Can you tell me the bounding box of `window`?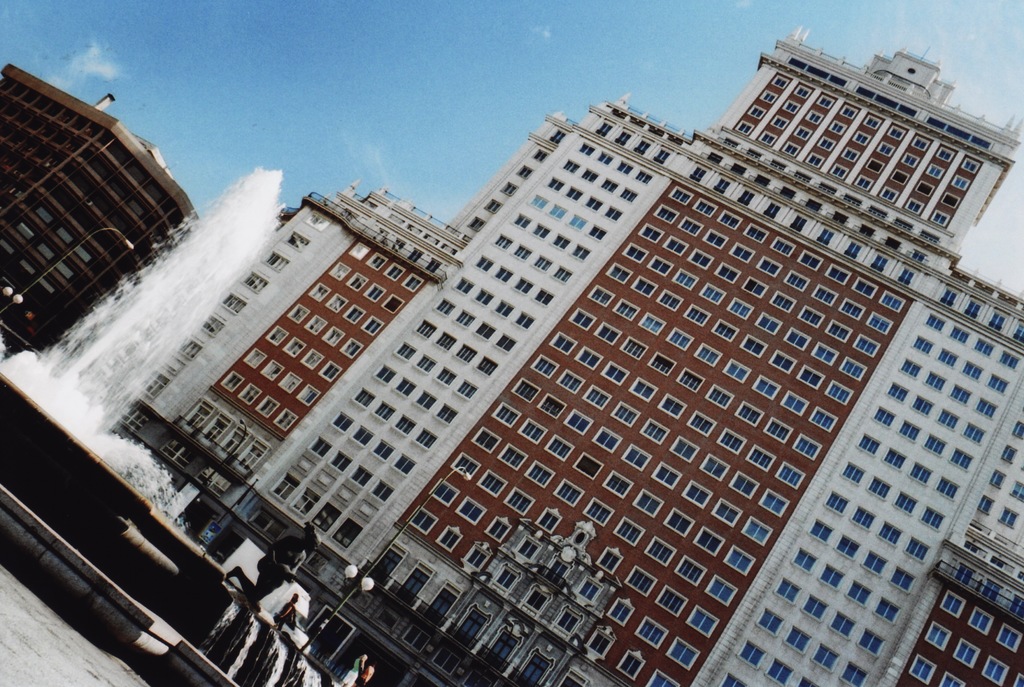
region(820, 182, 837, 195).
